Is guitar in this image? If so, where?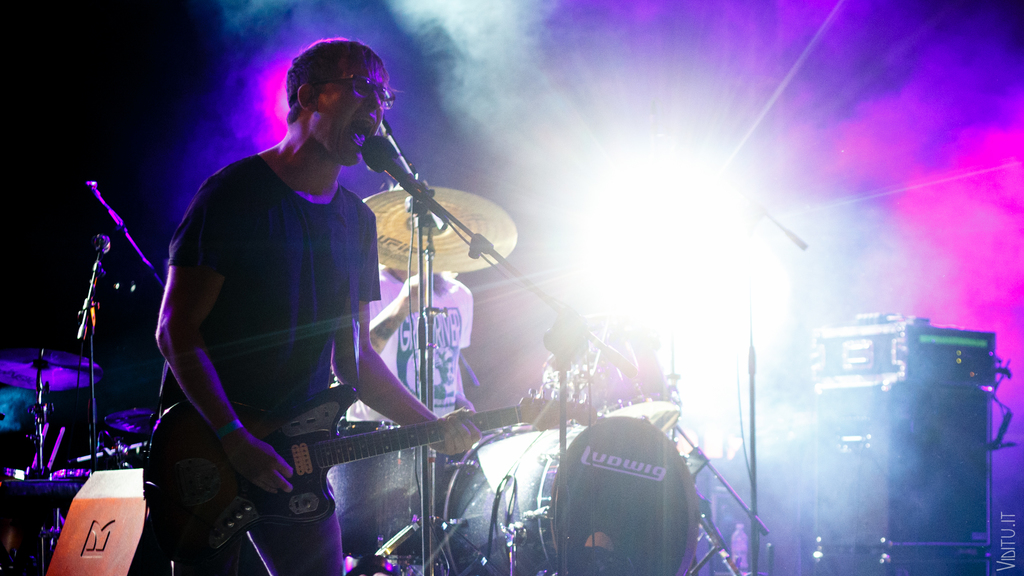
Yes, at rect(147, 367, 582, 552).
